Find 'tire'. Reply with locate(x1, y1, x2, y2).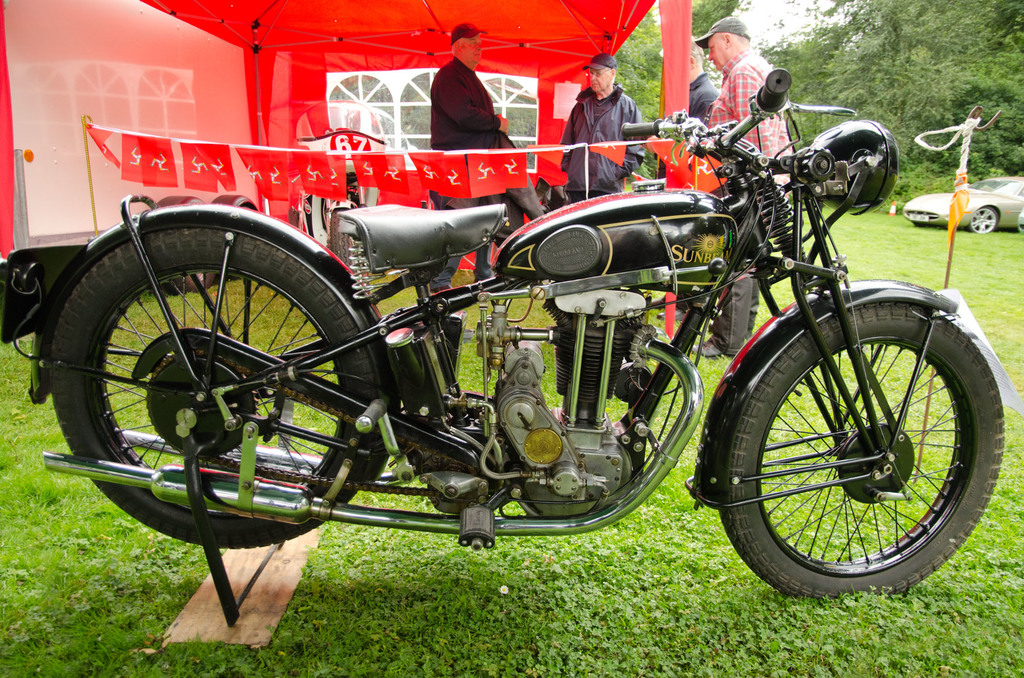
locate(966, 208, 999, 234).
